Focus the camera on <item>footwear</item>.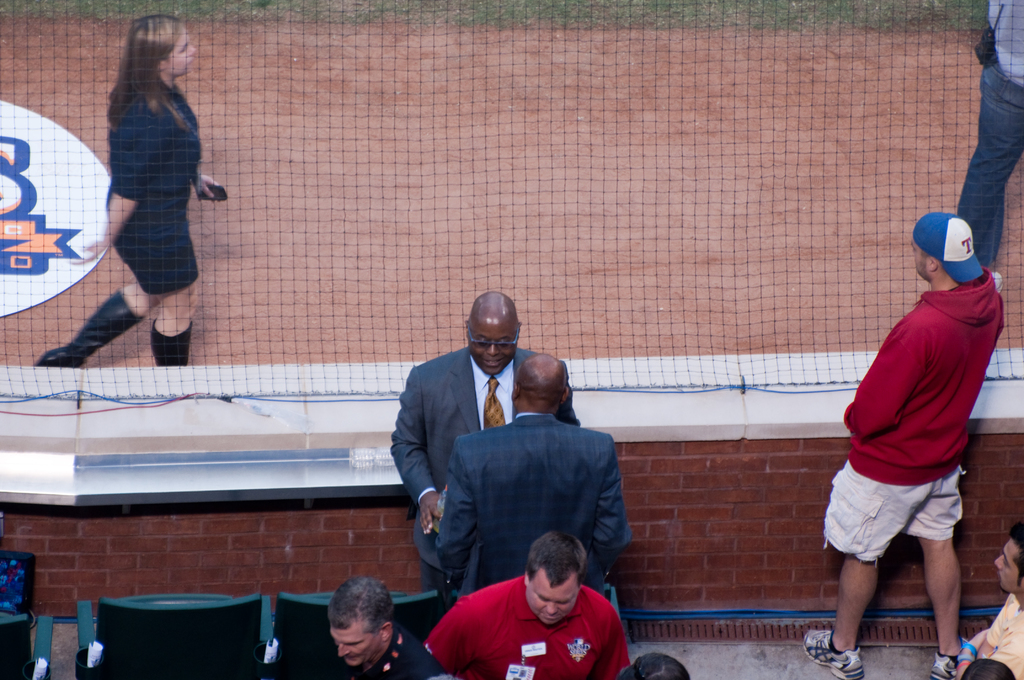
Focus region: x1=932 y1=649 x2=957 y2=679.
